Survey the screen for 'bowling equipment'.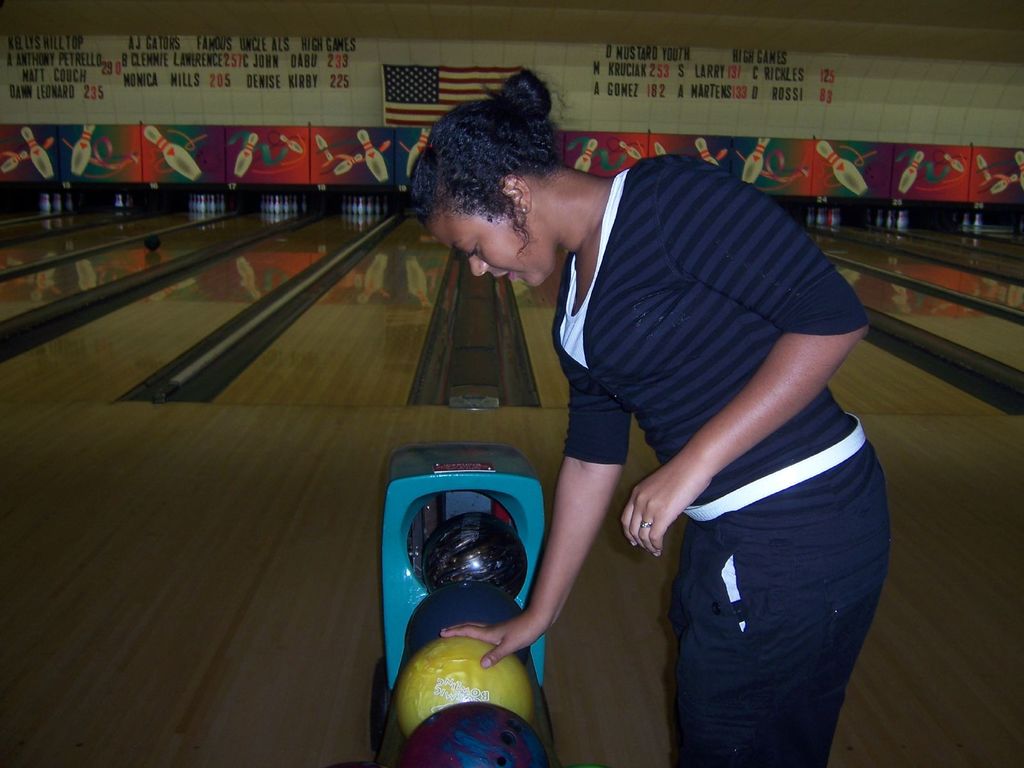
Survey found: {"left": 398, "top": 693, "right": 546, "bottom": 767}.
